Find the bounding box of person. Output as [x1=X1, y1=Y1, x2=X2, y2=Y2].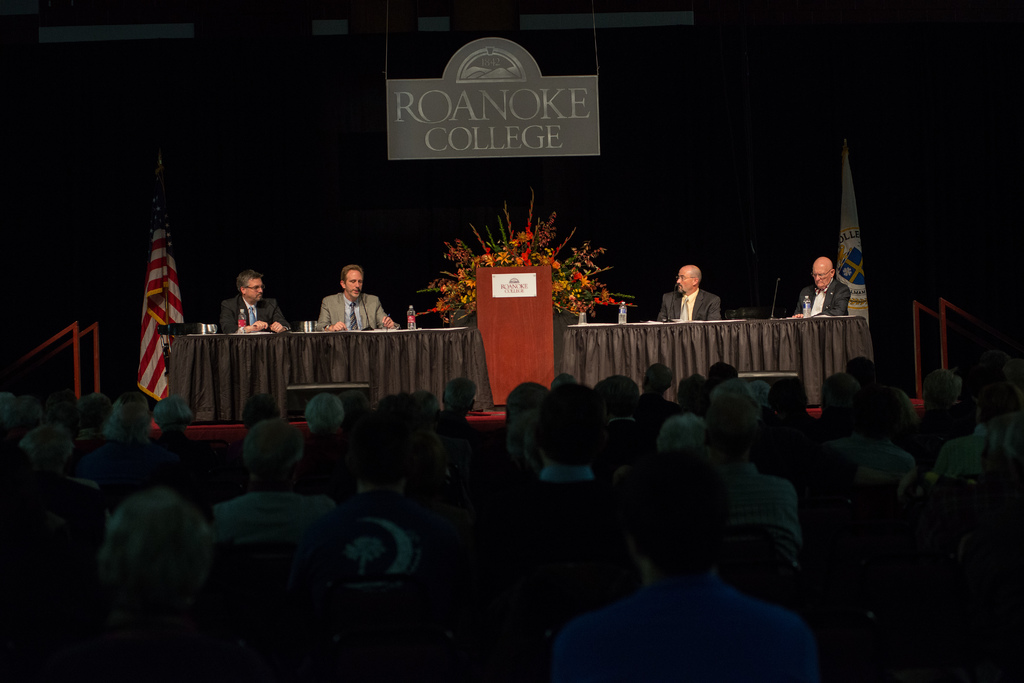
[x1=794, y1=252, x2=855, y2=319].
